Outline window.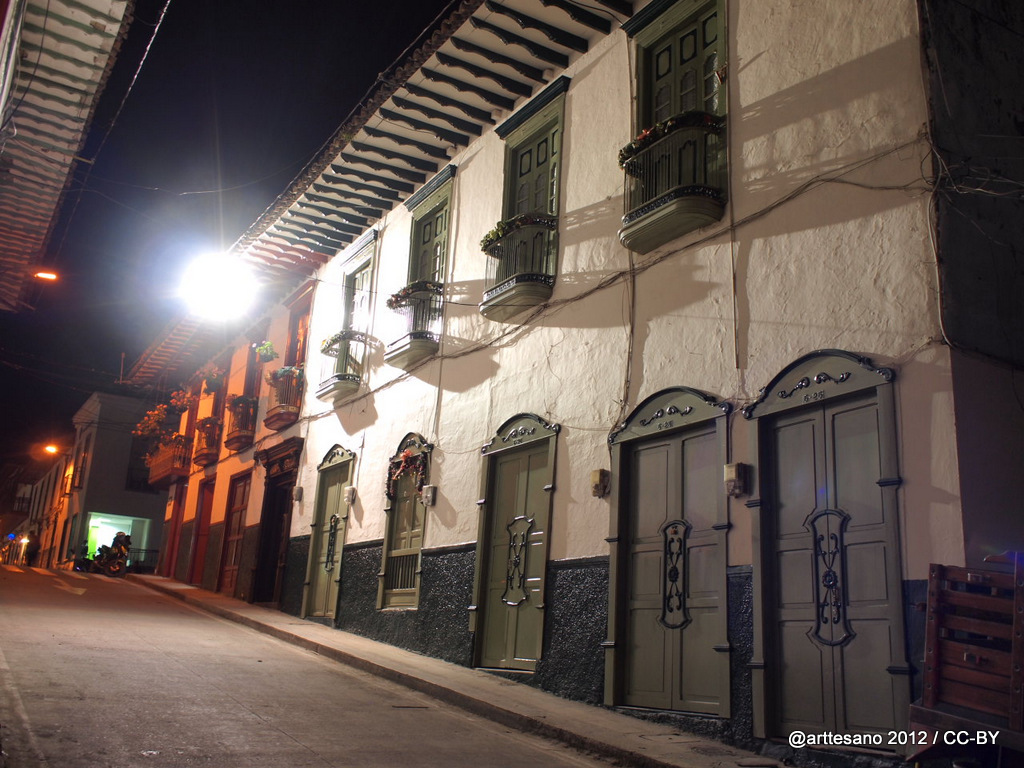
Outline: {"left": 495, "top": 77, "right": 572, "bottom": 283}.
